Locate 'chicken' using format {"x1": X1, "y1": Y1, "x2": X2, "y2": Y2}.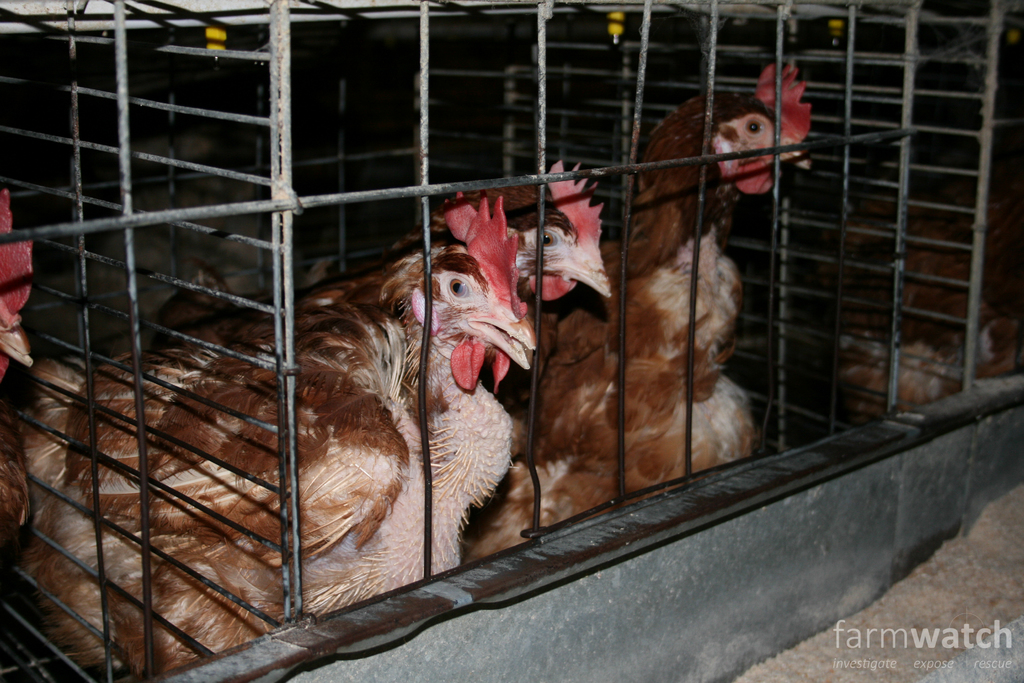
{"x1": 0, "y1": 184, "x2": 536, "y2": 682}.
